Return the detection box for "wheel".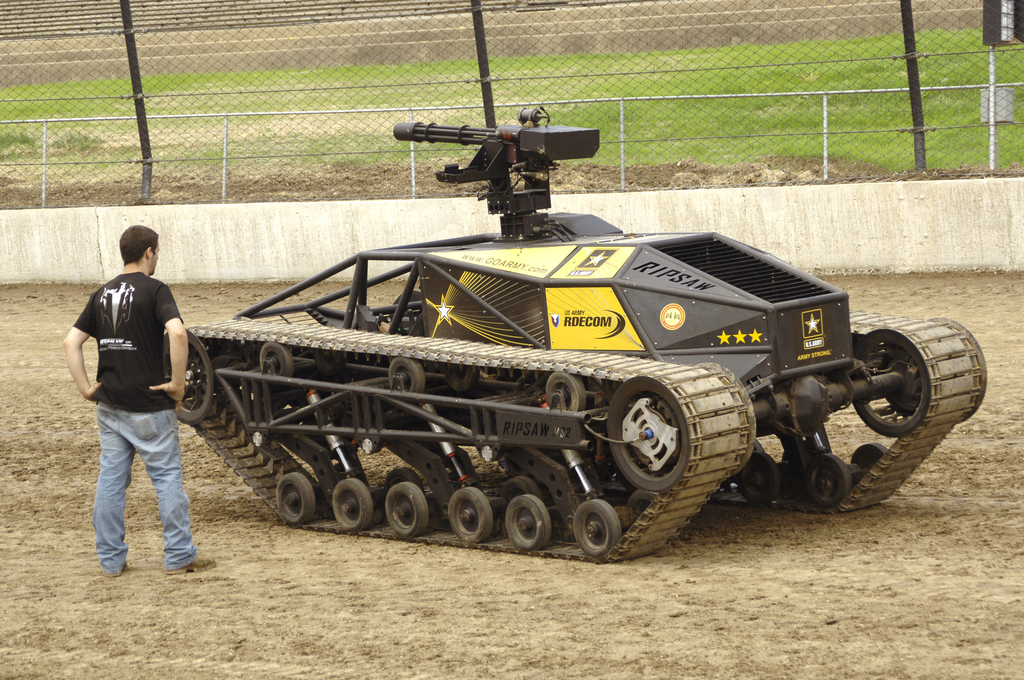
x1=383 y1=363 x2=424 y2=387.
